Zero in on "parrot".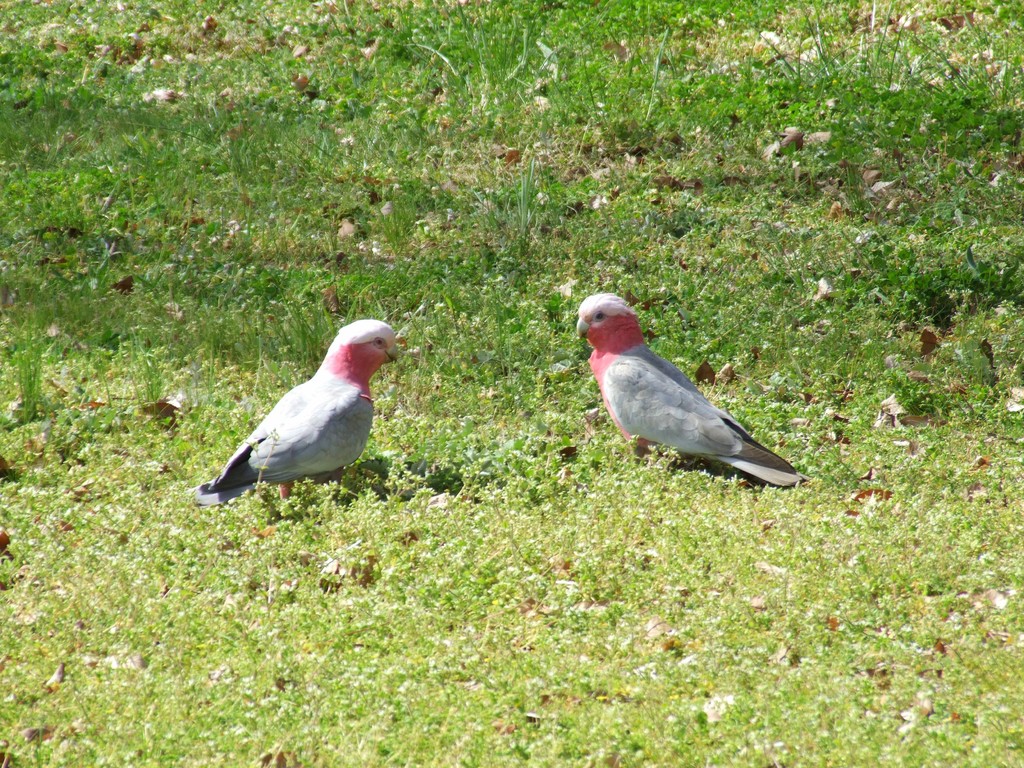
Zeroed in: bbox=[196, 320, 398, 505].
